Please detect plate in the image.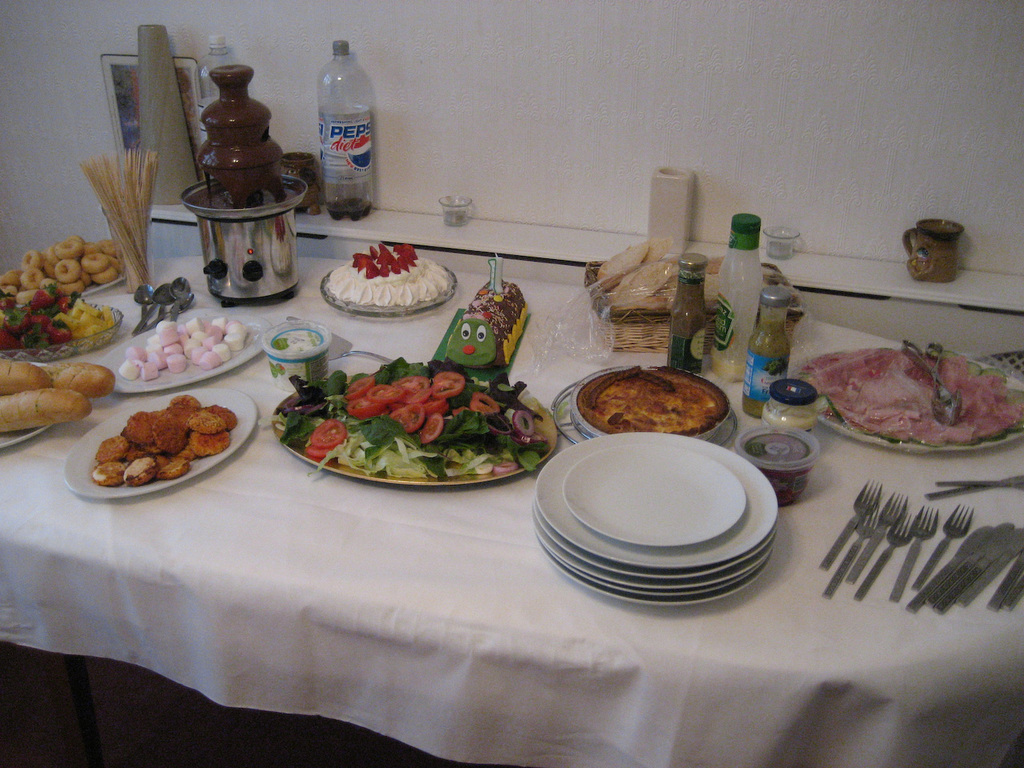
bbox(530, 516, 778, 569).
